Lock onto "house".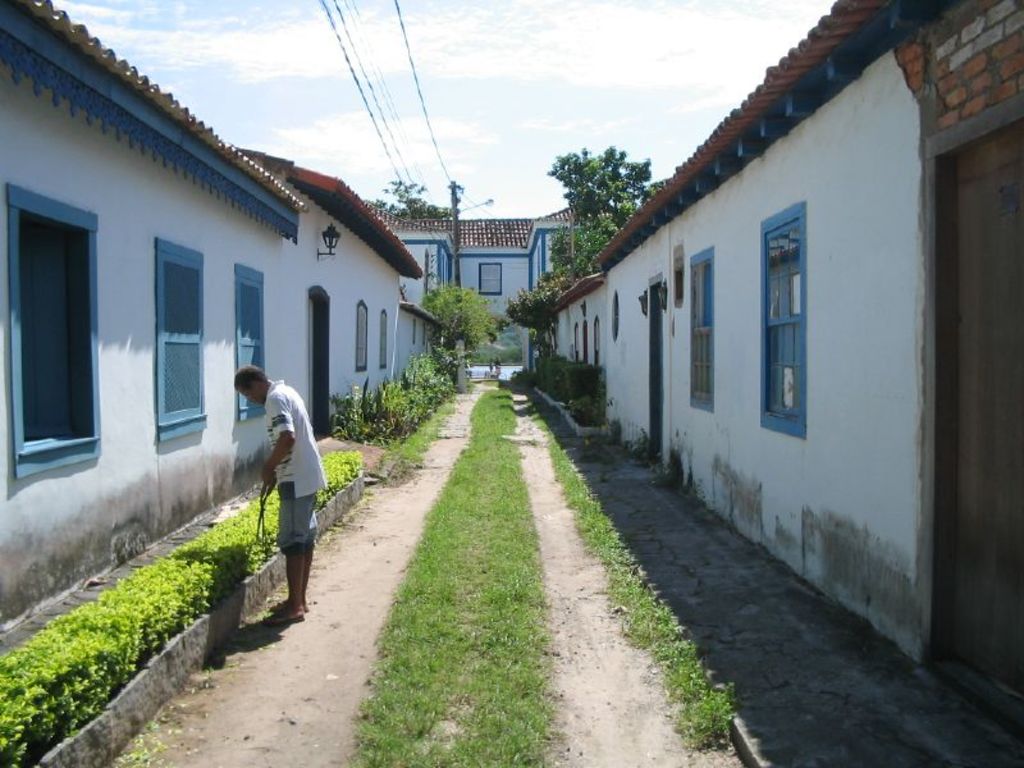
Locked: pyautogui.locateOnScreen(0, 0, 275, 649).
